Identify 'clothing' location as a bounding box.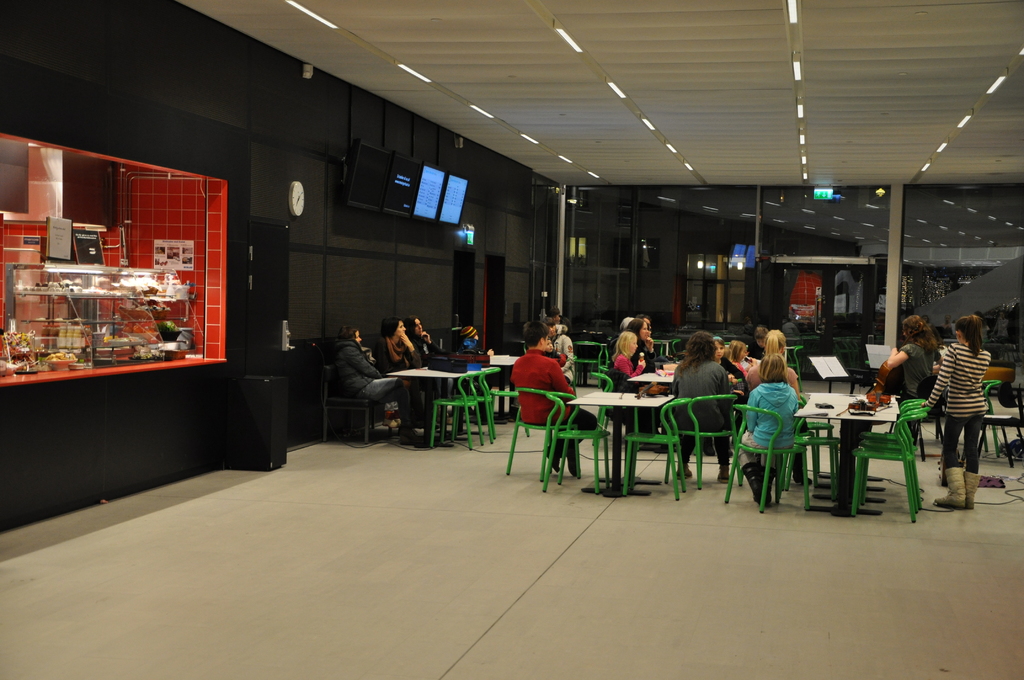
l=403, t=337, r=451, b=394.
